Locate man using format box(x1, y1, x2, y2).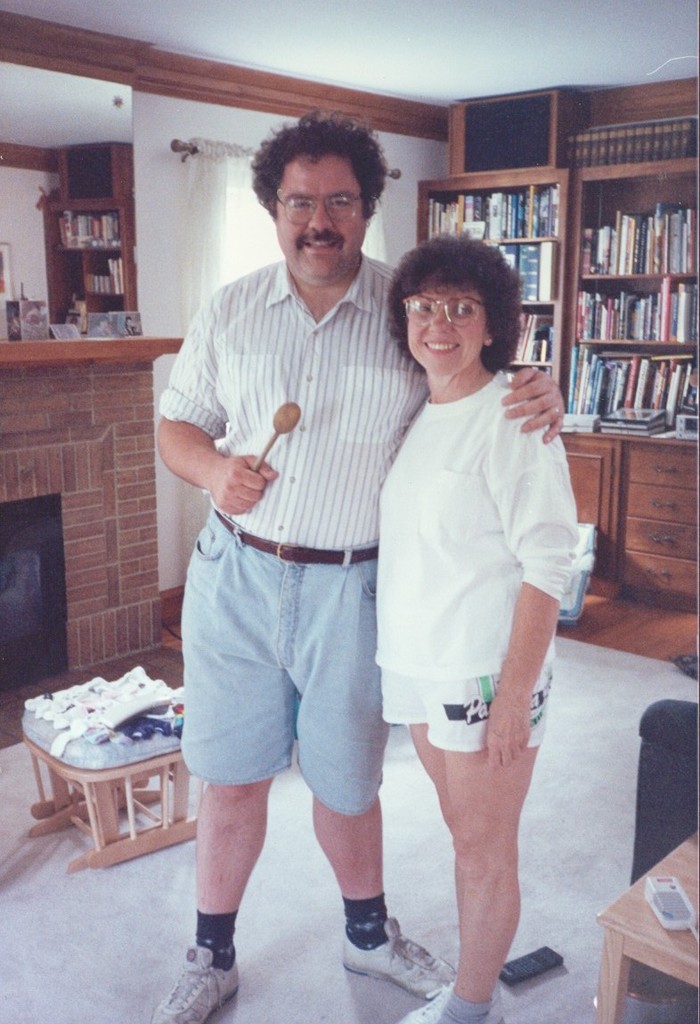
box(156, 99, 427, 971).
